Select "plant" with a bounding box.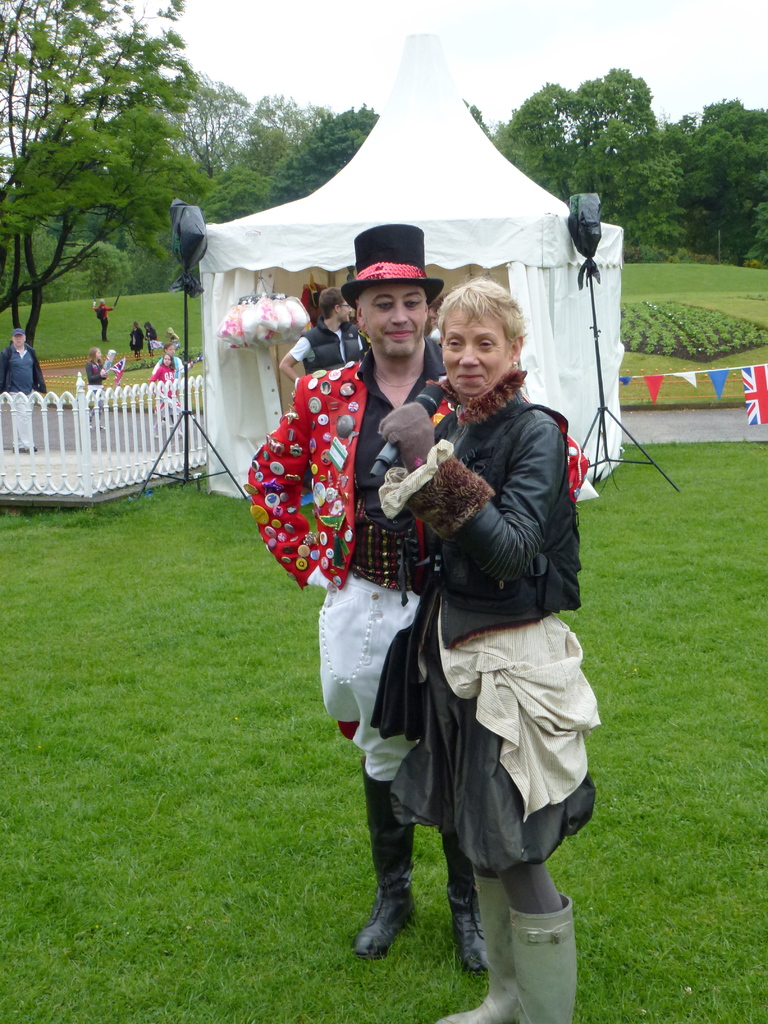
(left=696, top=244, right=744, bottom=265).
